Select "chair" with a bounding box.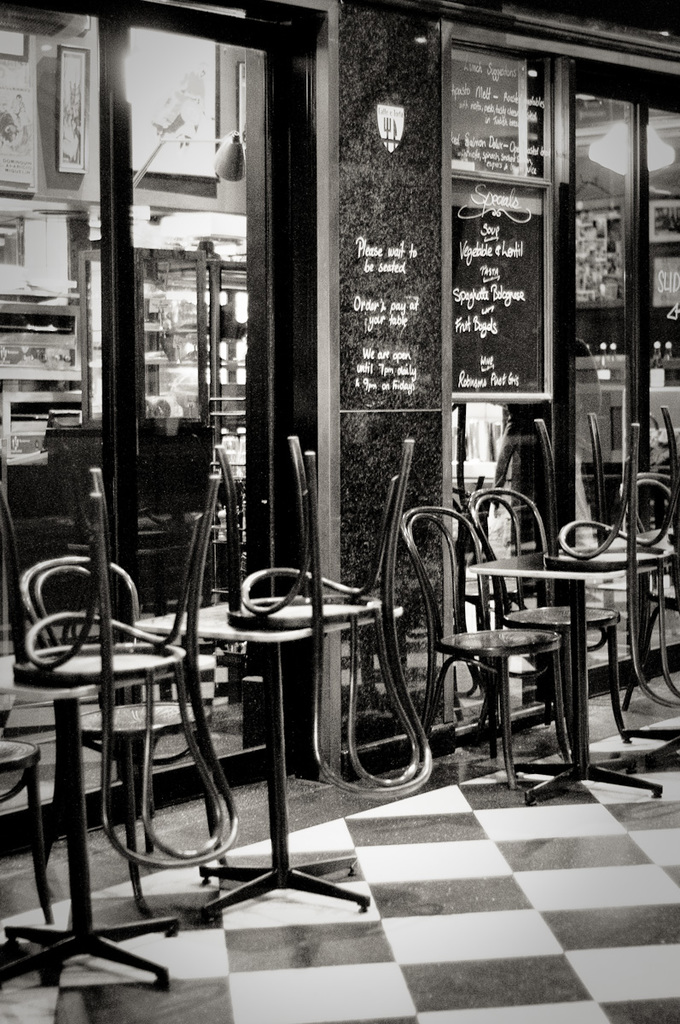
26/550/226/915.
